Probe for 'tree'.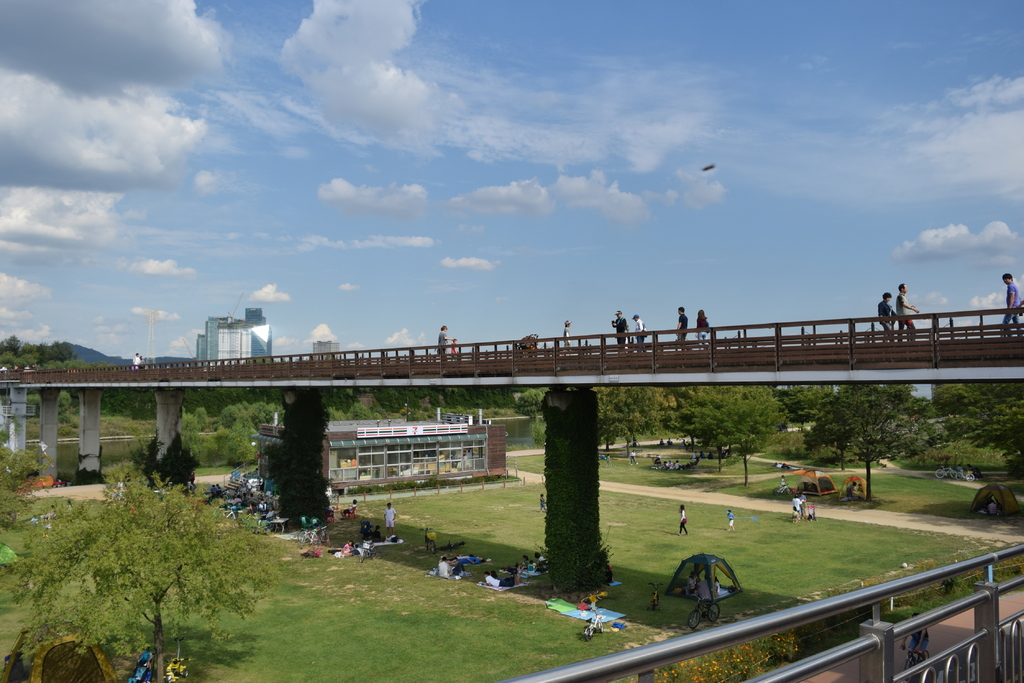
Probe result: bbox(913, 380, 1023, 458).
